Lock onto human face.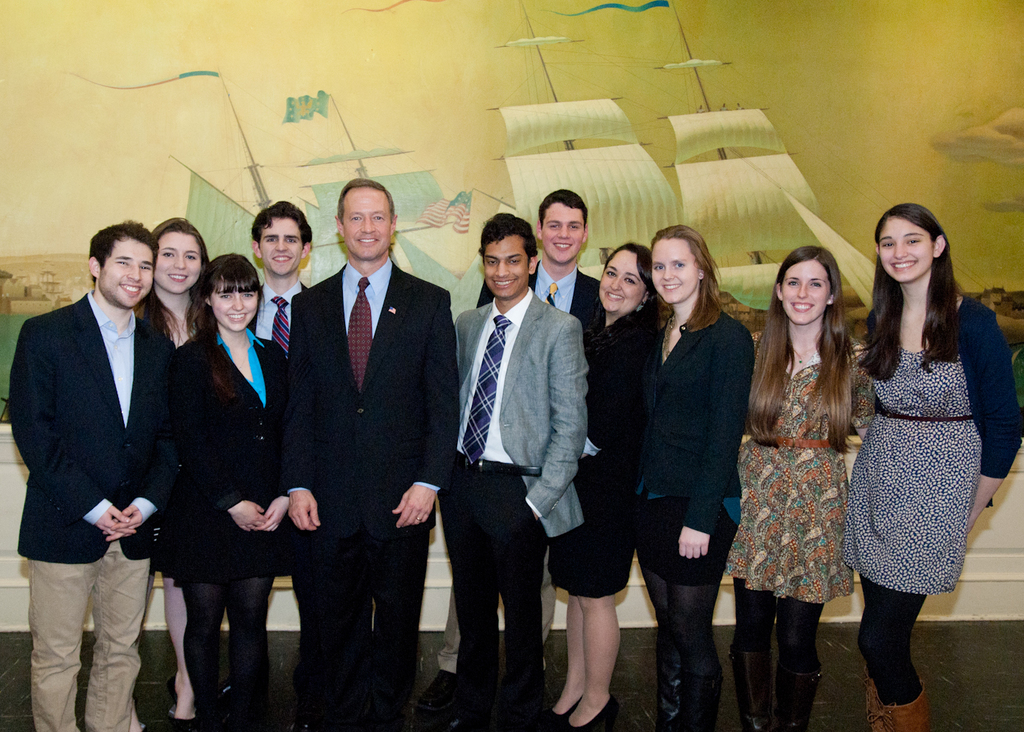
Locked: 99/242/155/307.
